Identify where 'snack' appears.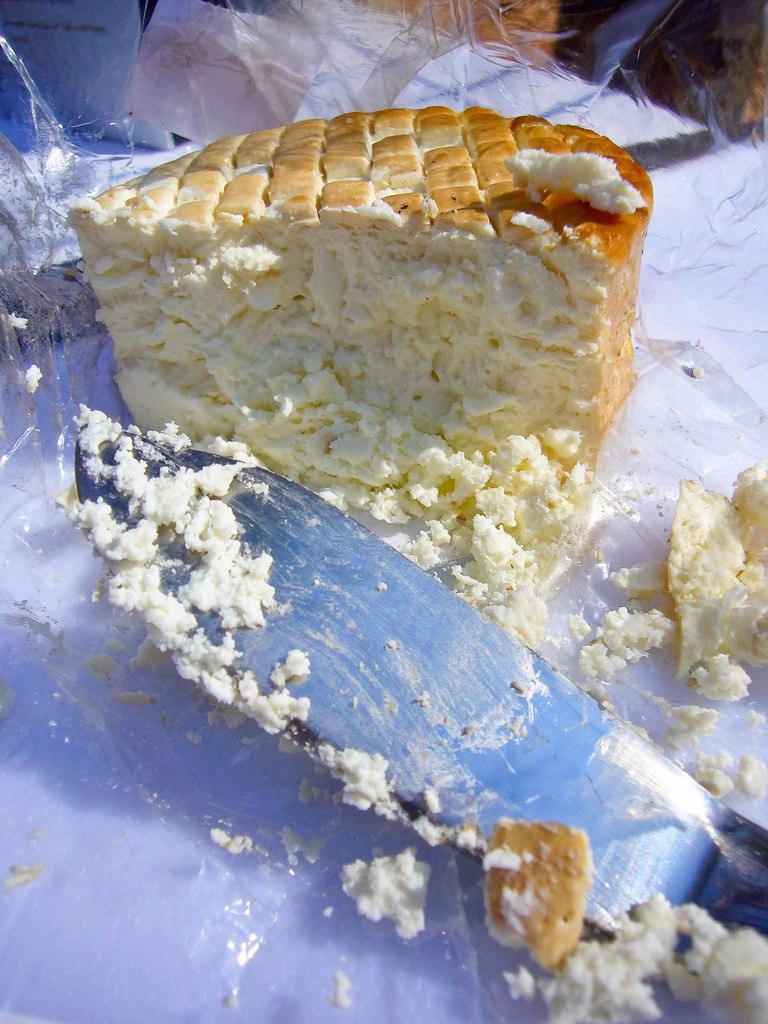
Appears at locate(621, 719, 767, 816).
